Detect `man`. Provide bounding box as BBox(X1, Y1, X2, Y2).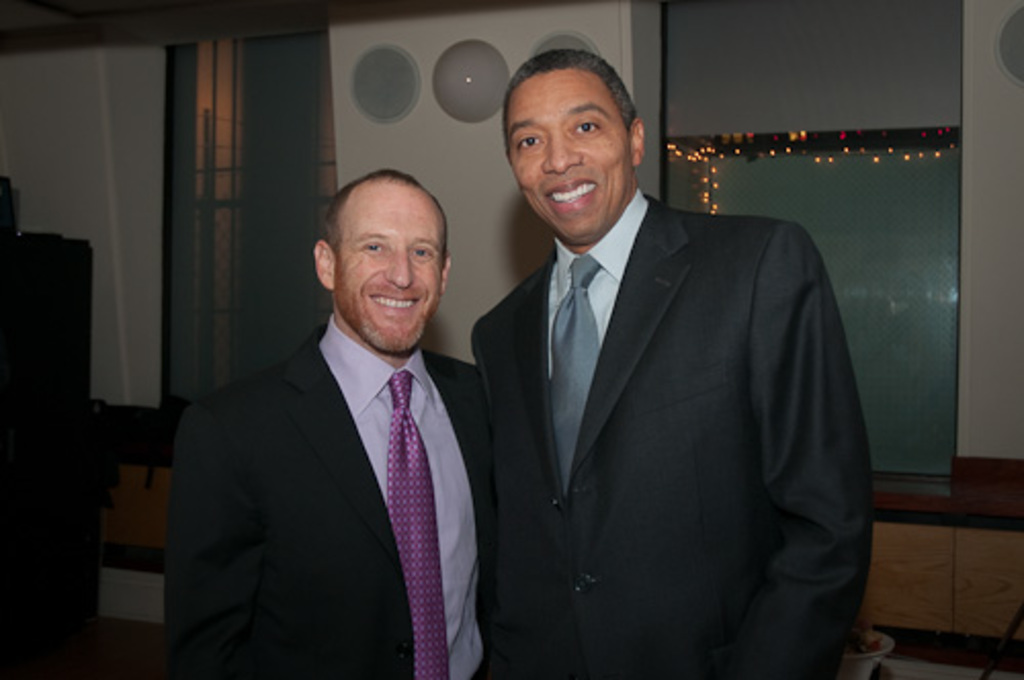
BBox(156, 160, 553, 678).
